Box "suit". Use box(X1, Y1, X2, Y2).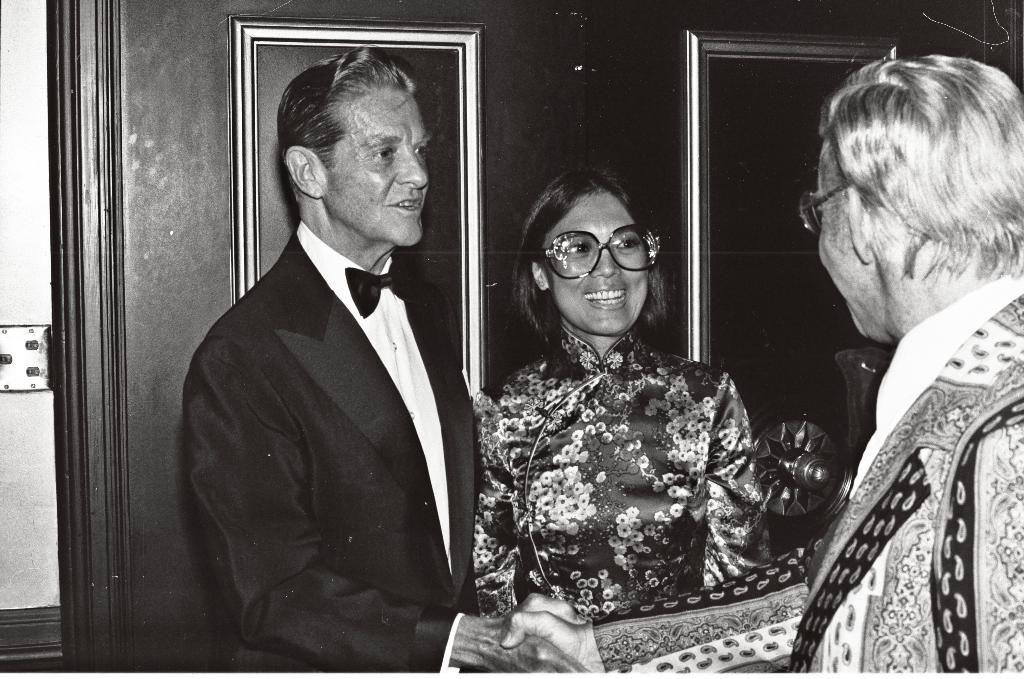
box(591, 268, 1023, 678).
